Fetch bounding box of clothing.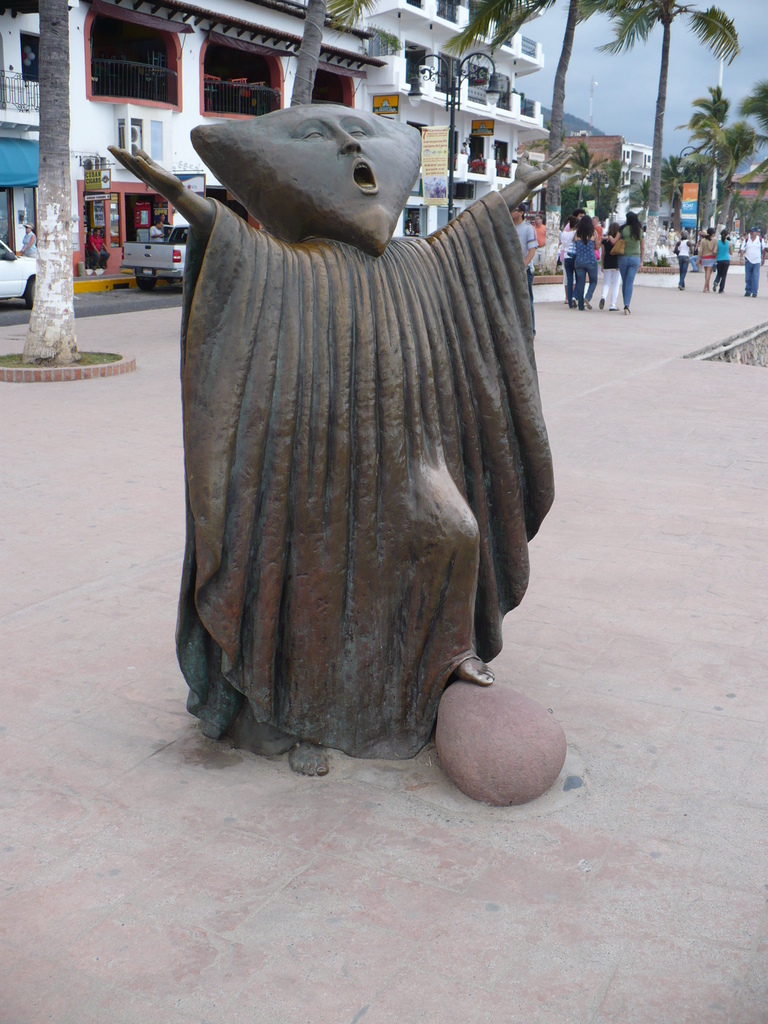
Bbox: x1=563 y1=214 x2=598 y2=300.
